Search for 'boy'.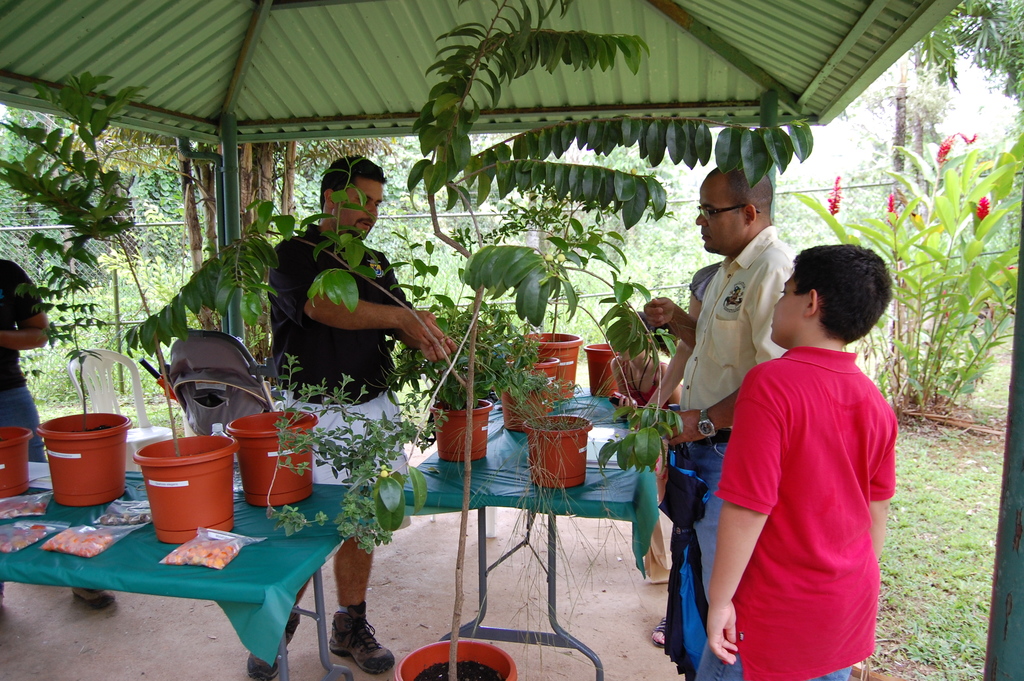
Found at [693,241,899,677].
